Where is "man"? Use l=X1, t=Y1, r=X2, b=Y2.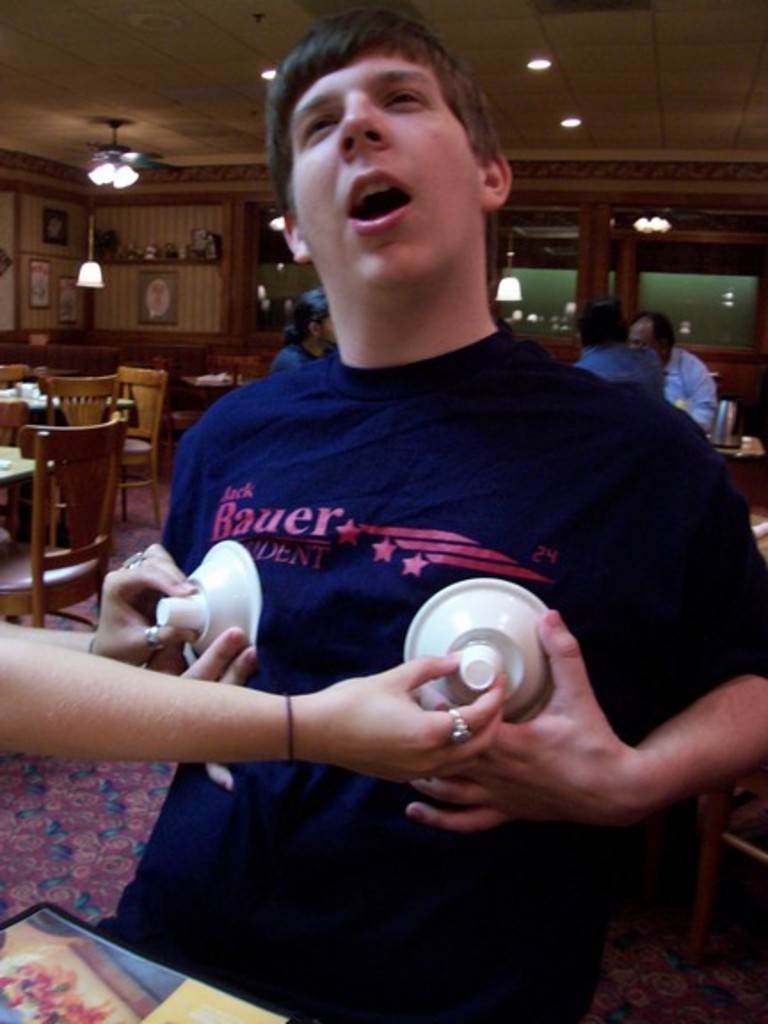
l=0, t=535, r=519, b=788.
